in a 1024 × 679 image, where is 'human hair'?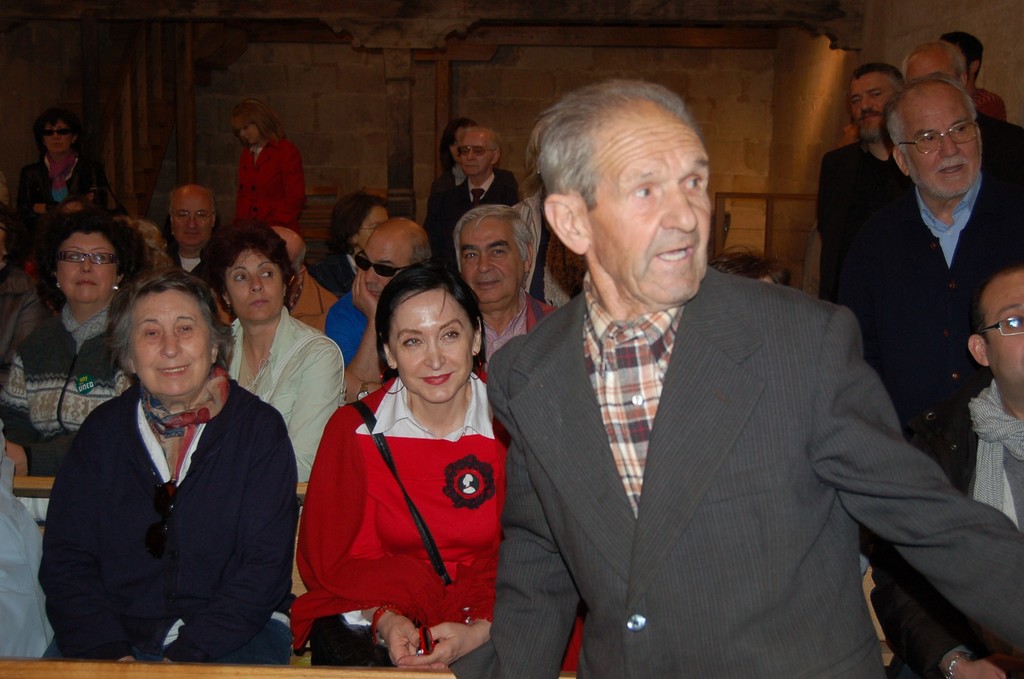
bbox=(37, 213, 155, 361).
